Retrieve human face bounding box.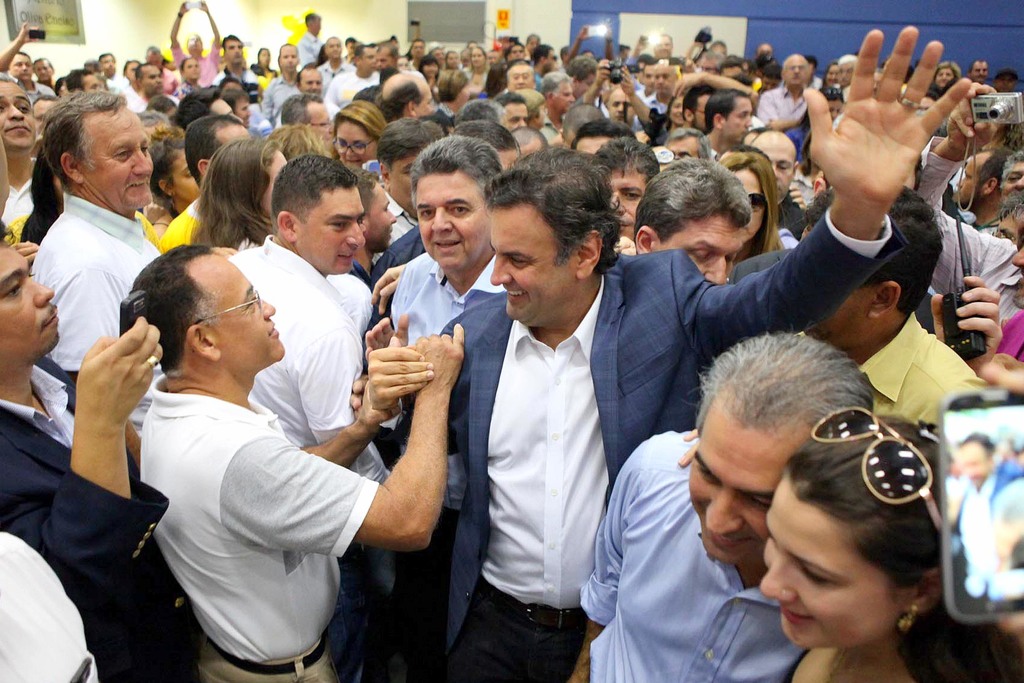
Bounding box: (left=483, top=52, right=499, bottom=65).
